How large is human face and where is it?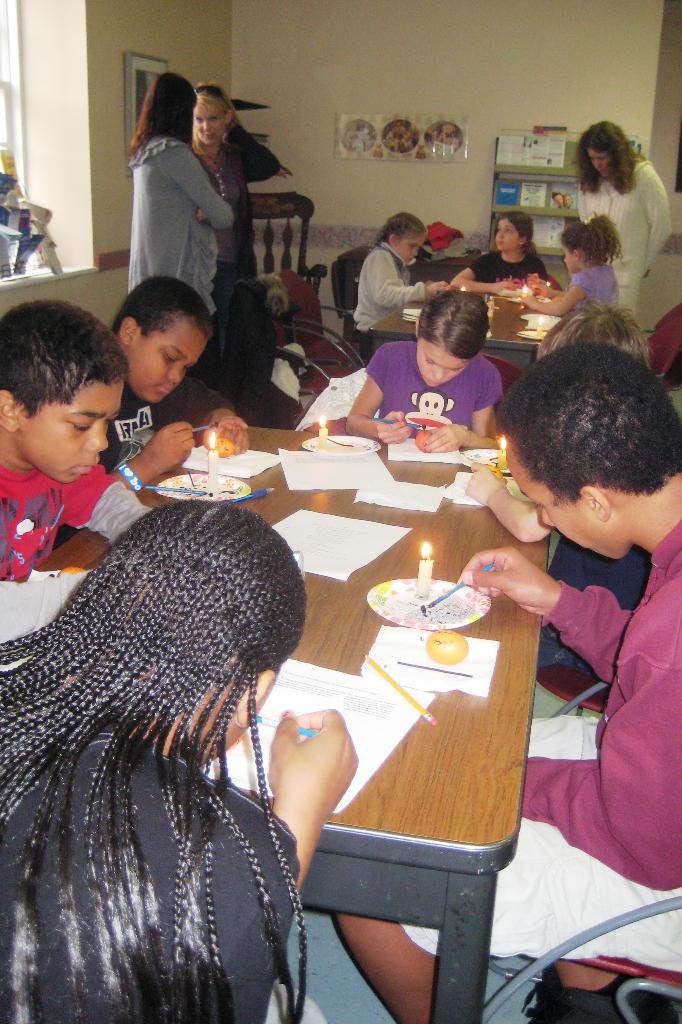
Bounding box: box(19, 379, 125, 488).
